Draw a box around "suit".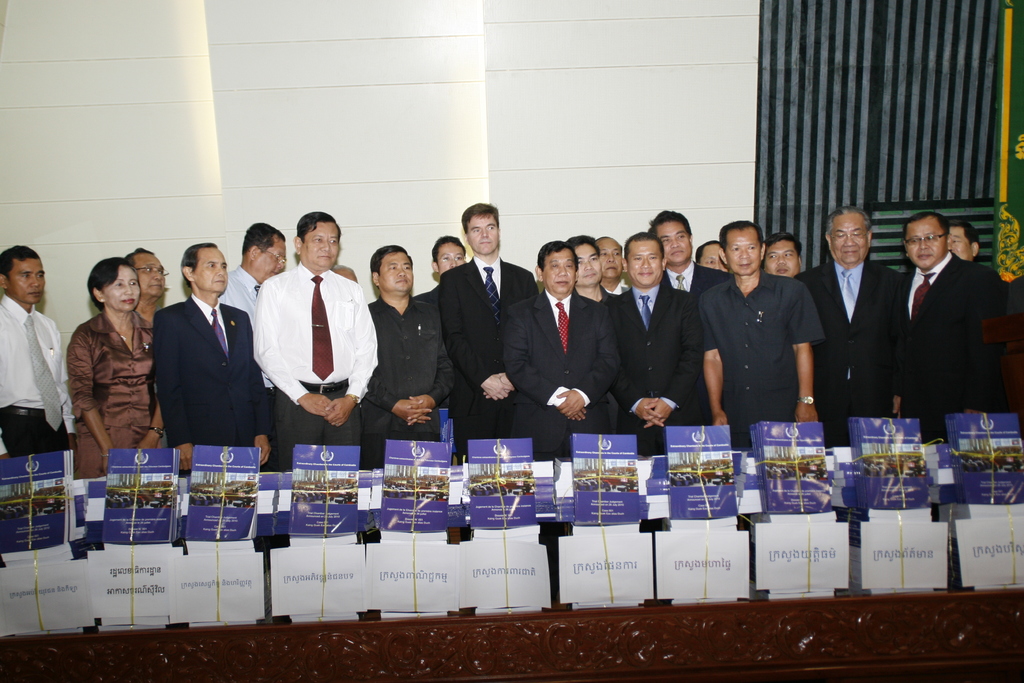
504:290:621:462.
